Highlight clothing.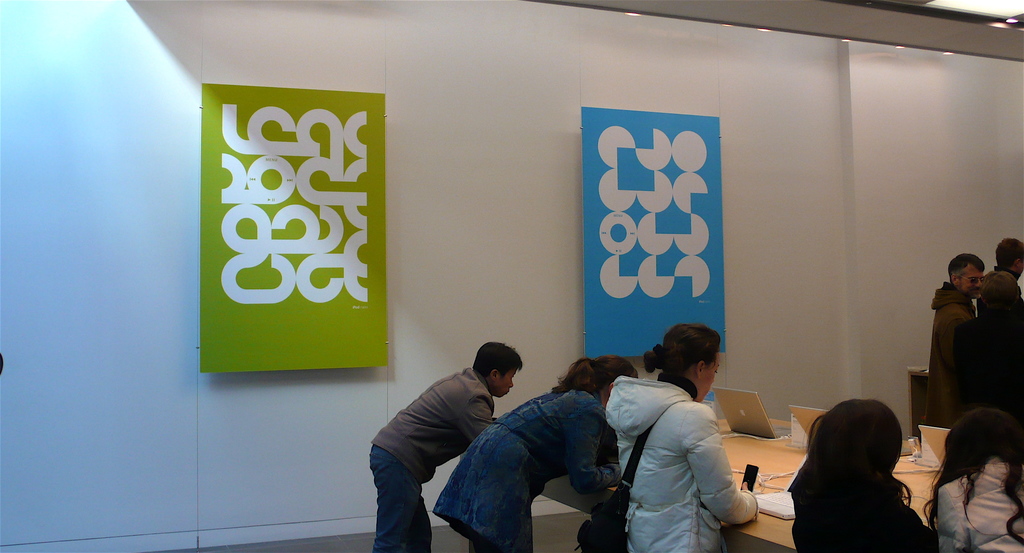
Highlighted region: locate(435, 385, 618, 552).
